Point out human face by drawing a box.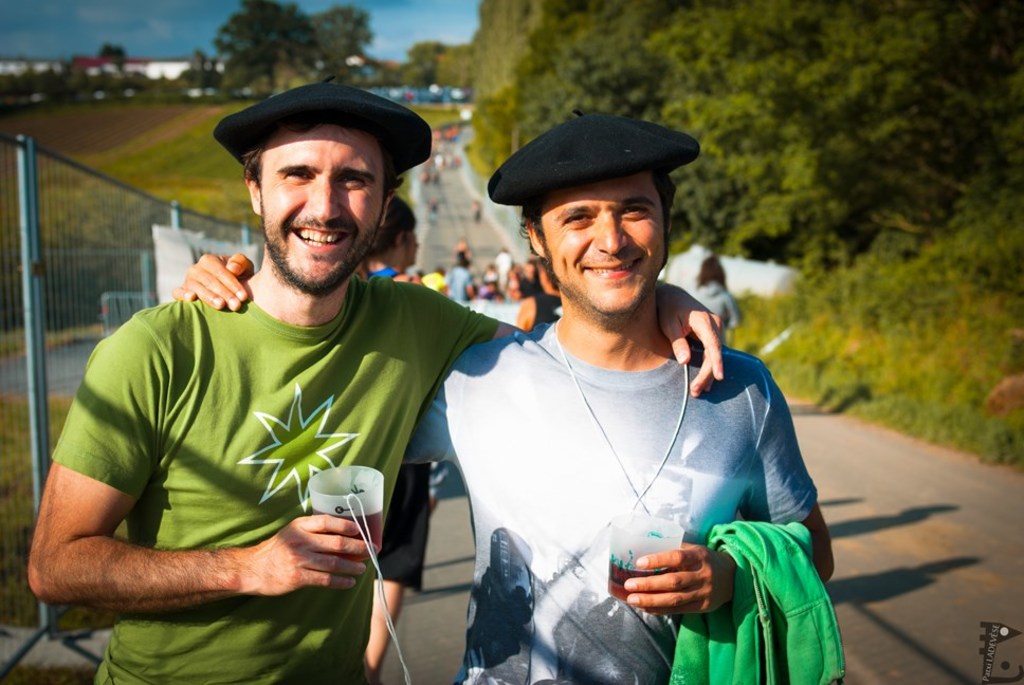
543, 182, 666, 313.
